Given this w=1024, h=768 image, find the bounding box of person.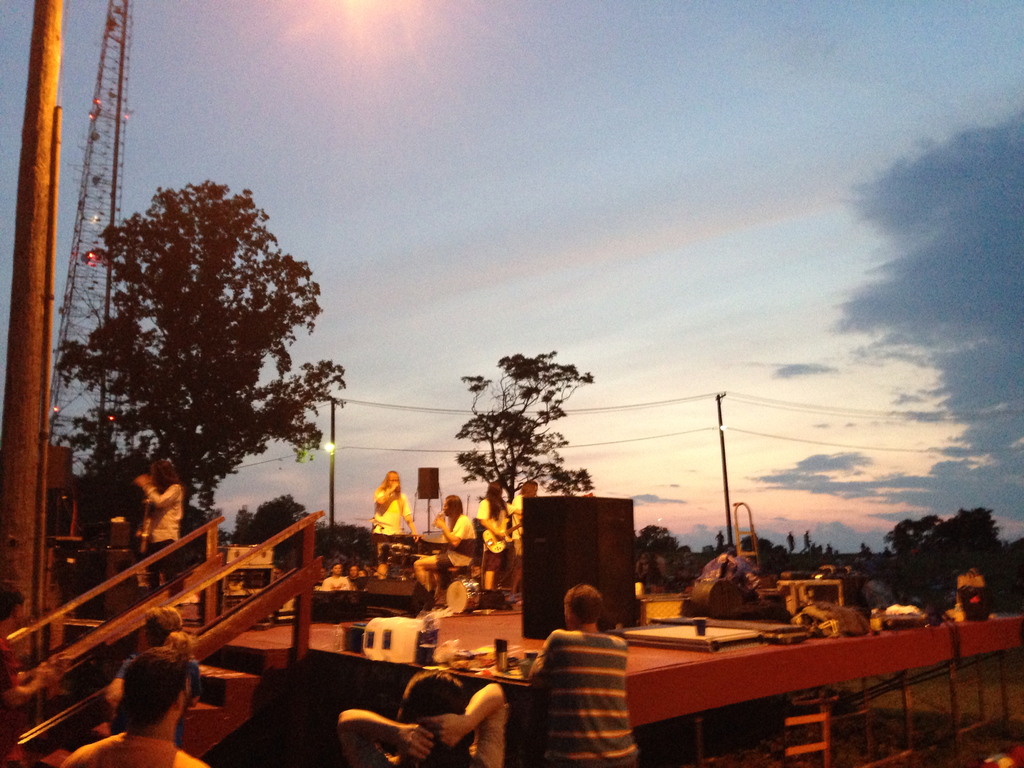
(969,734,1022,767).
